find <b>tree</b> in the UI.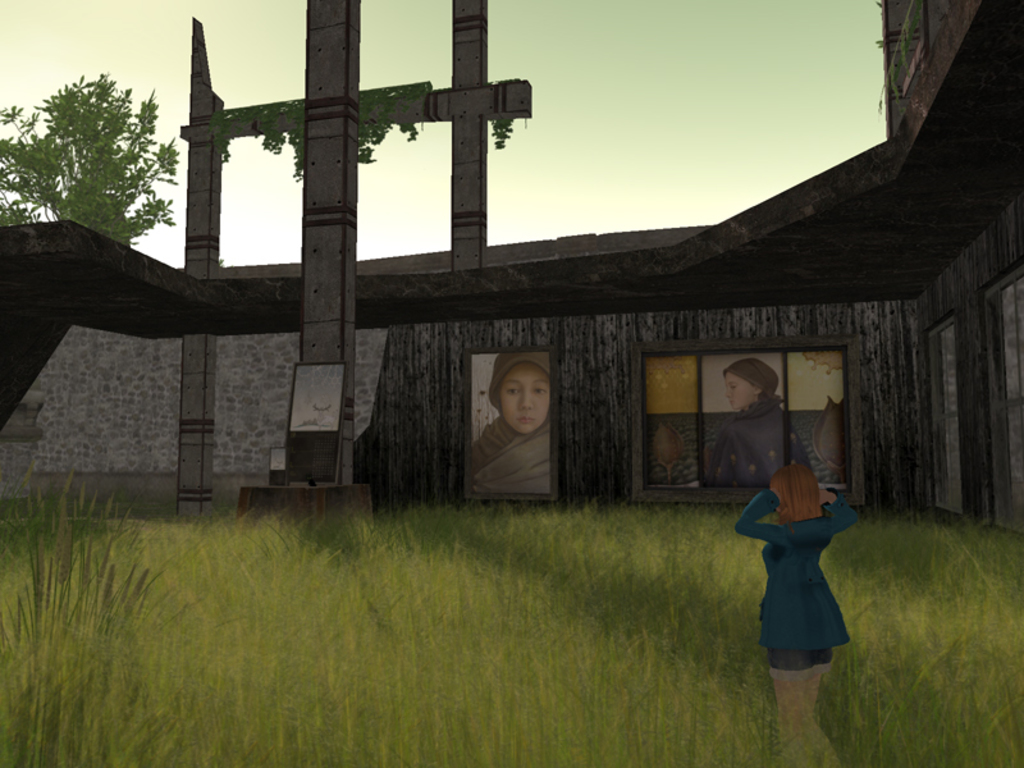
UI element at [27, 58, 205, 265].
